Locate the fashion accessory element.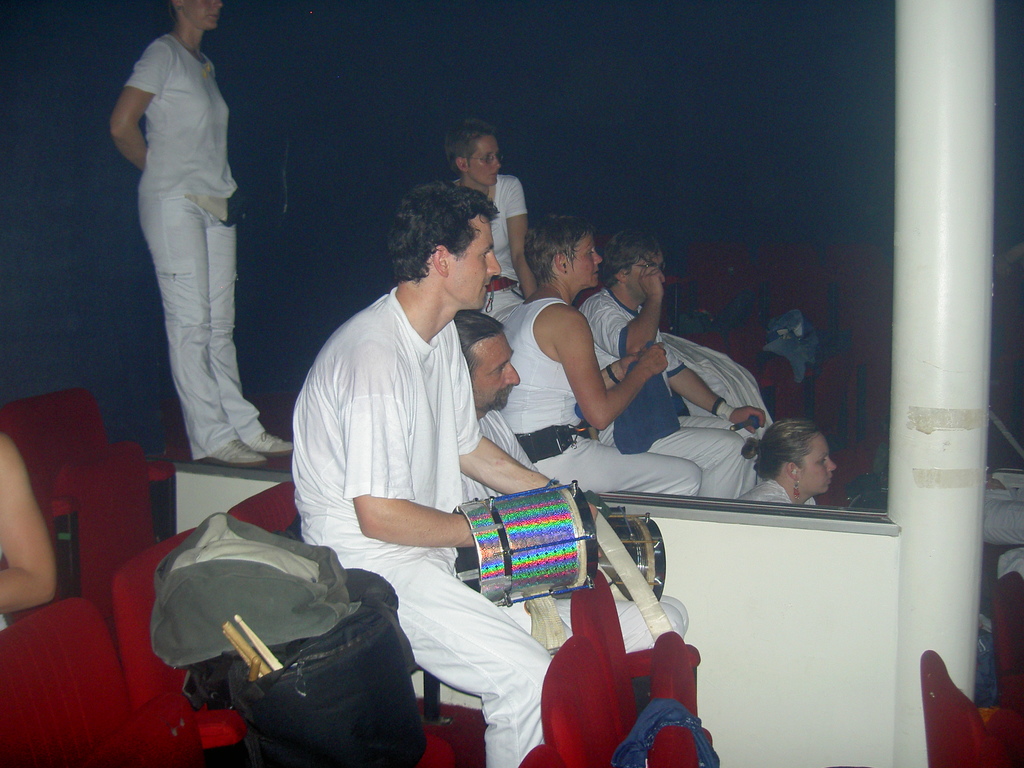
Element bbox: x1=605, y1=362, x2=620, y2=383.
